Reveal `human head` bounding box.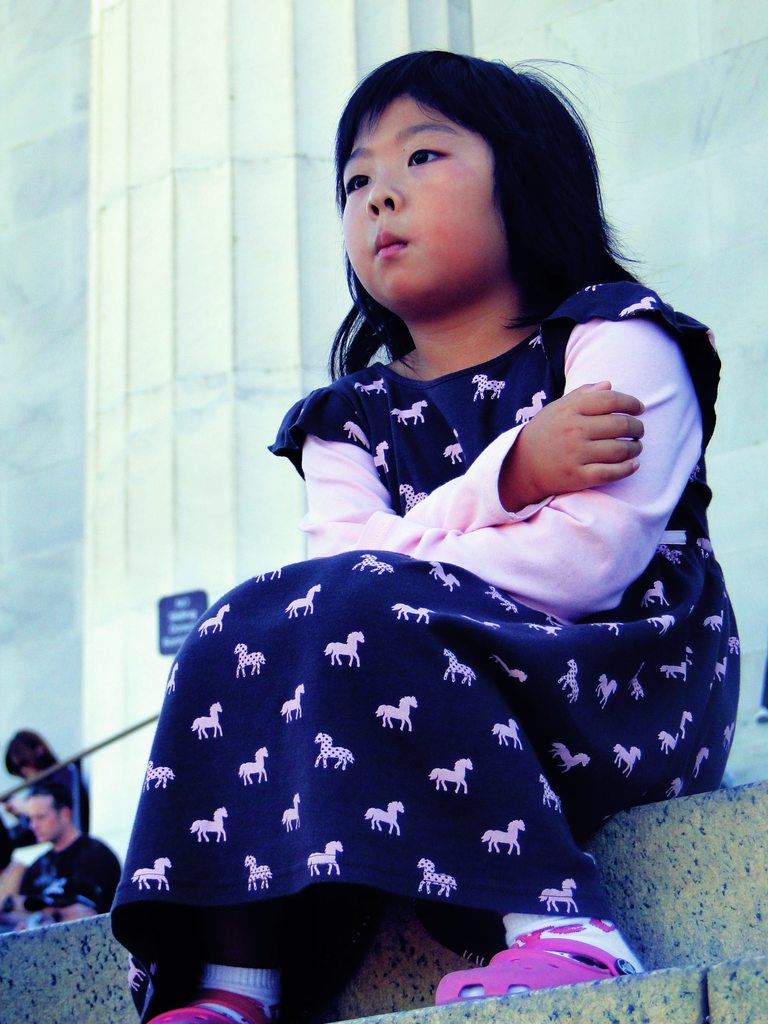
Revealed: (335,39,572,278).
